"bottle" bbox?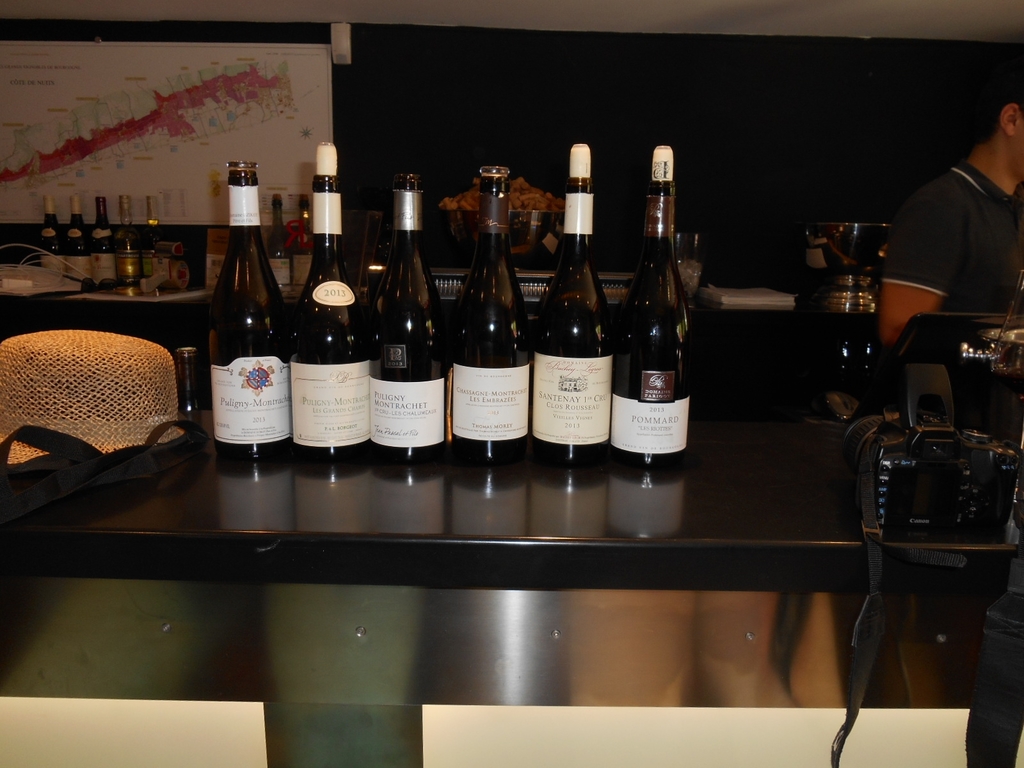
left=287, top=194, right=313, bottom=284
